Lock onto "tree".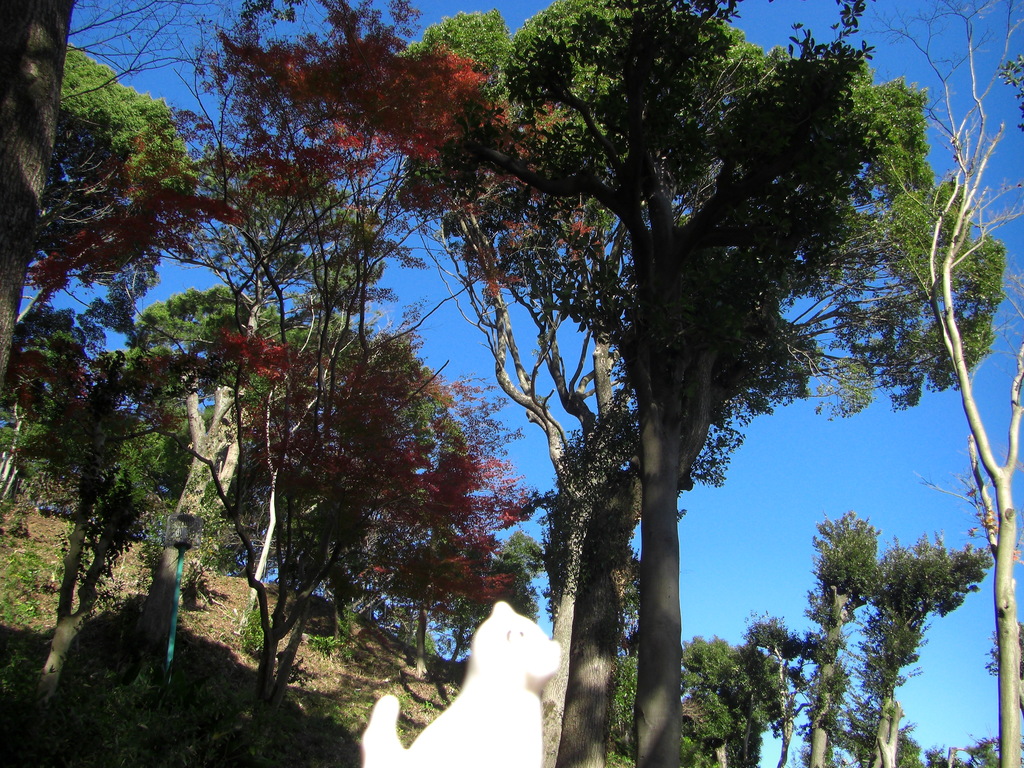
Locked: select_region(765, 0, 1023, 767).
